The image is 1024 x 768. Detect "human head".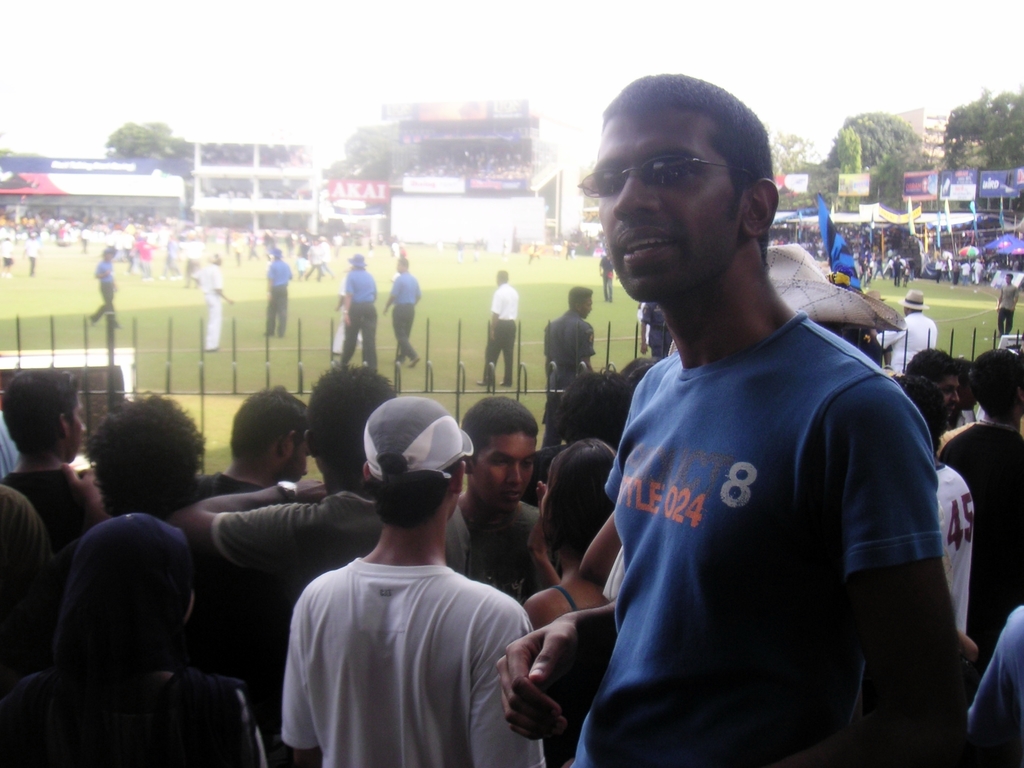
Detection: left=497, top=268, right=513, bottom=283.
